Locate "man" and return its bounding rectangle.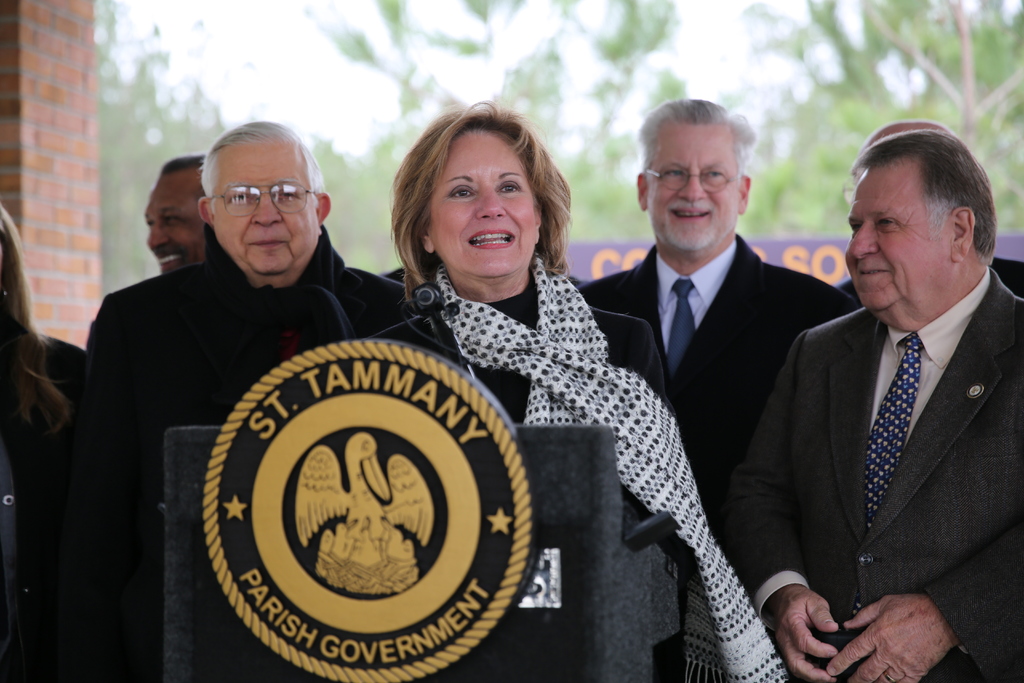
bbox=(747, 124, 1023, 670).
